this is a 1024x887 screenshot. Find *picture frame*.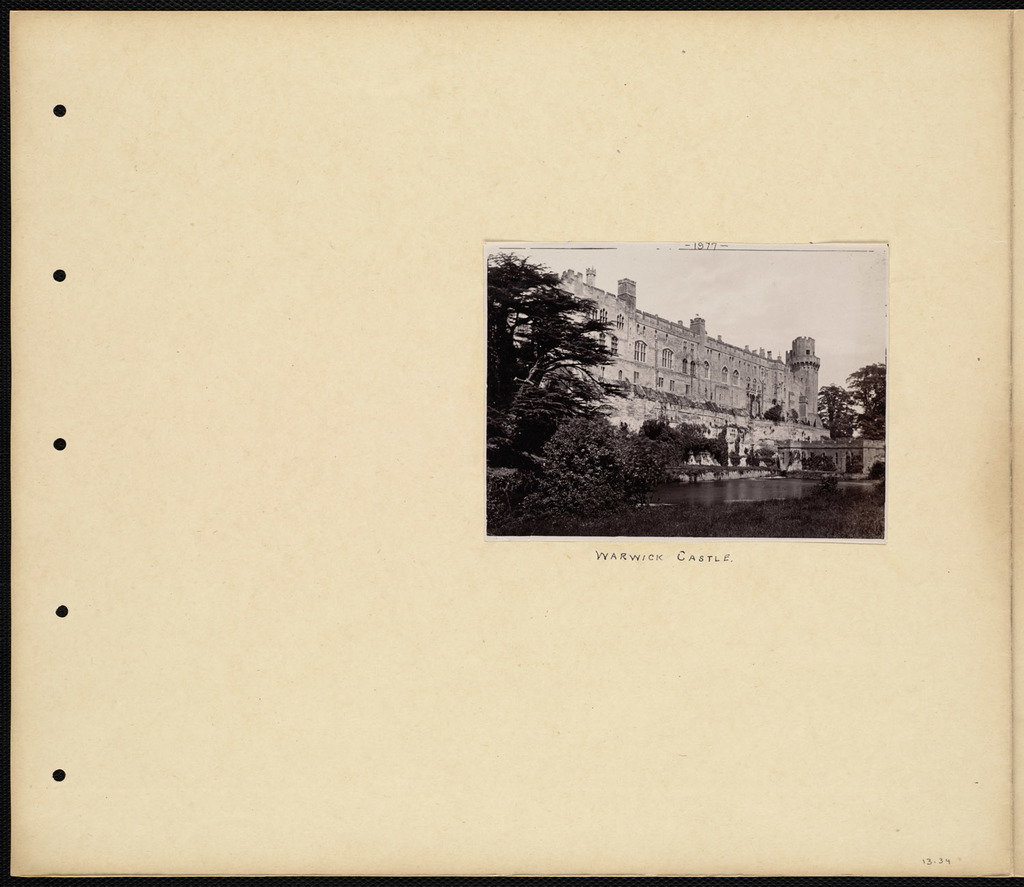
Bounding box: locate(0, 0, 1023, 886).
